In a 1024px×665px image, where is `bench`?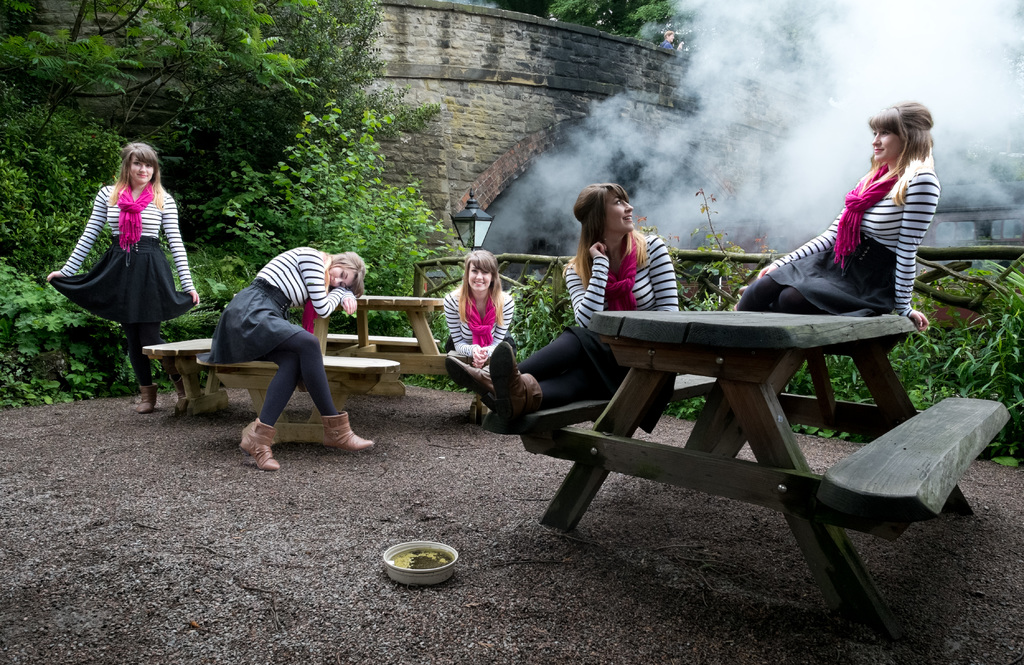
crop(519, 310, 1012, 641).
